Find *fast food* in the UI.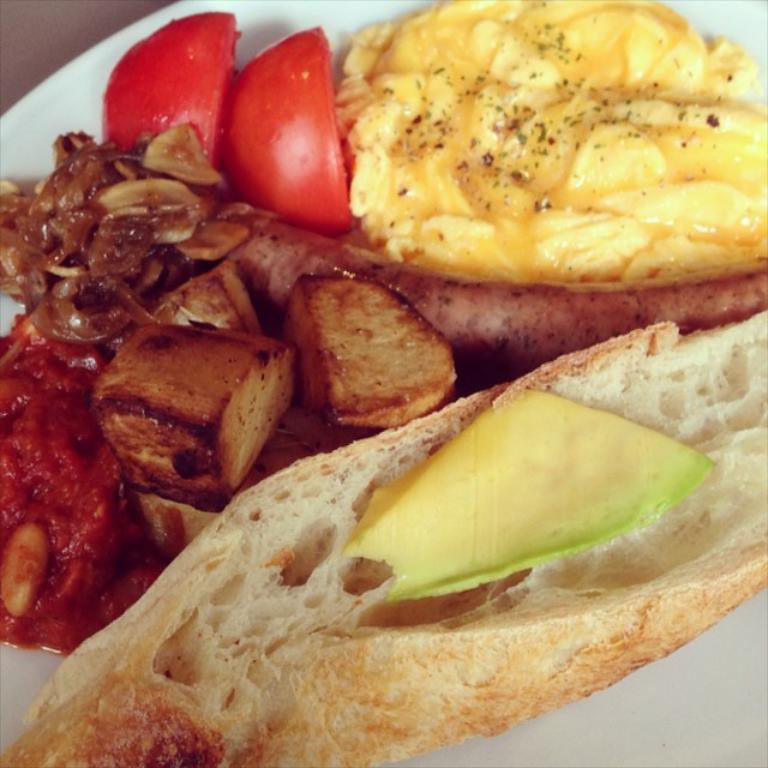
UI element at Rect(338, 0, 767, 294).
